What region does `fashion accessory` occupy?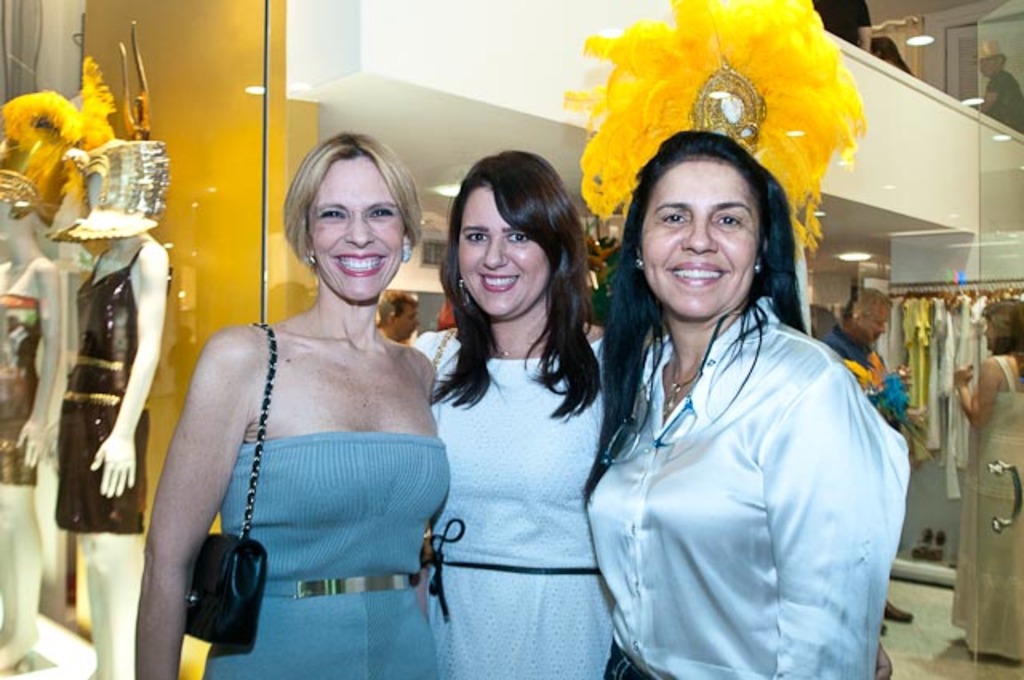
bbox=[659, 349, 701, 414].
